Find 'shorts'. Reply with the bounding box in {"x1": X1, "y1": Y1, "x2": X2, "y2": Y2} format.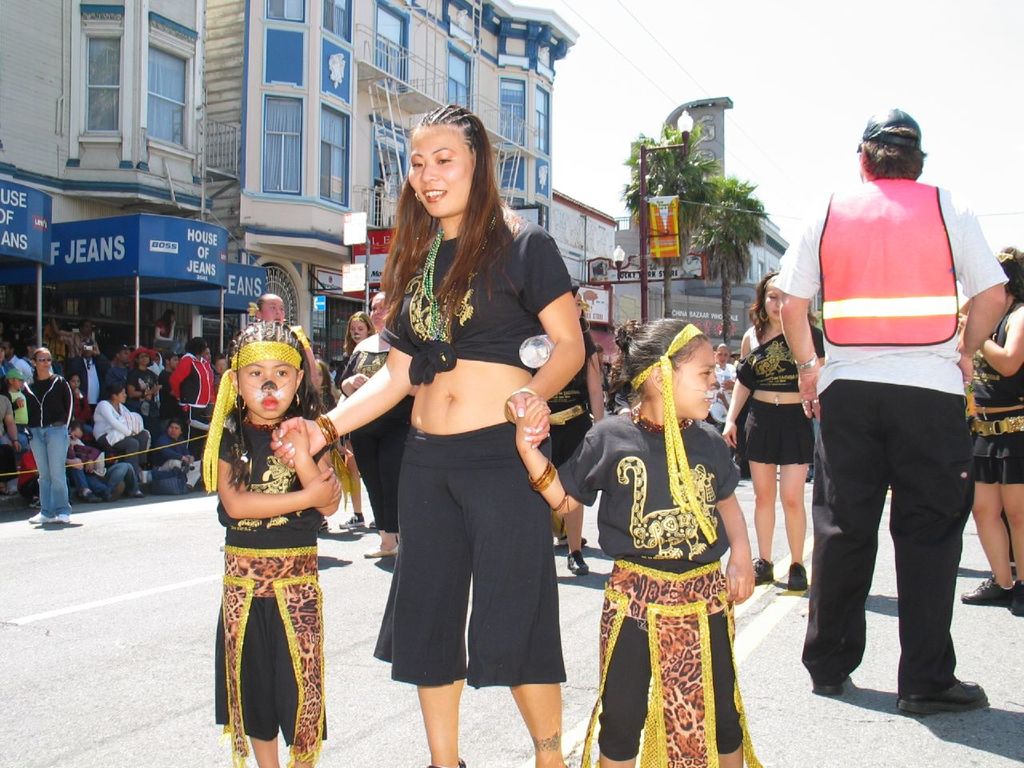
{"x1": 379, "y1": 469, "x2": 553, "y2": 690}.
